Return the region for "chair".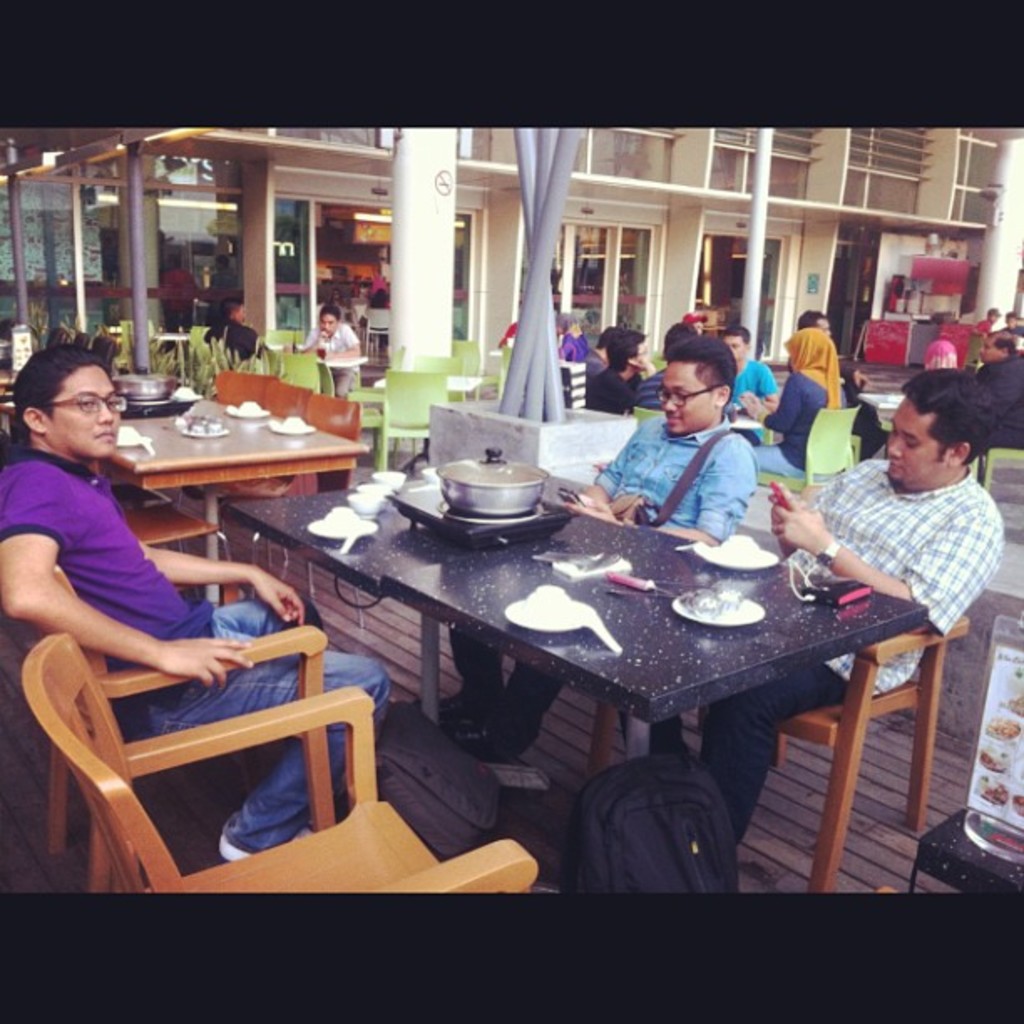
region(974, 442, 1022, 494).
